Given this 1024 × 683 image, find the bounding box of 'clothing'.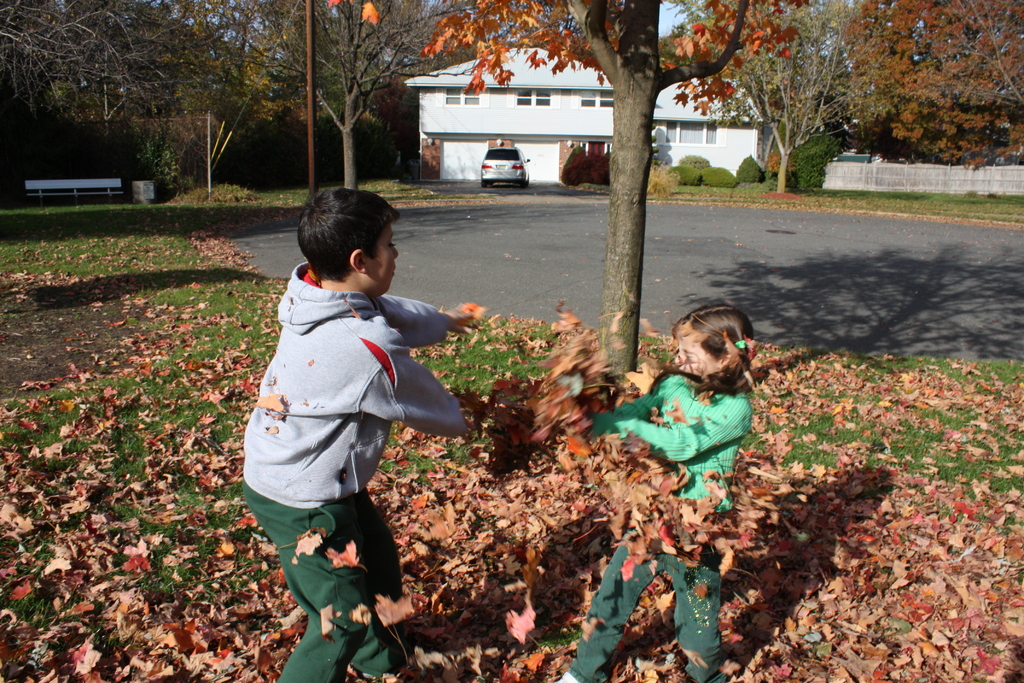
locate(561, 362, 751, 682).
